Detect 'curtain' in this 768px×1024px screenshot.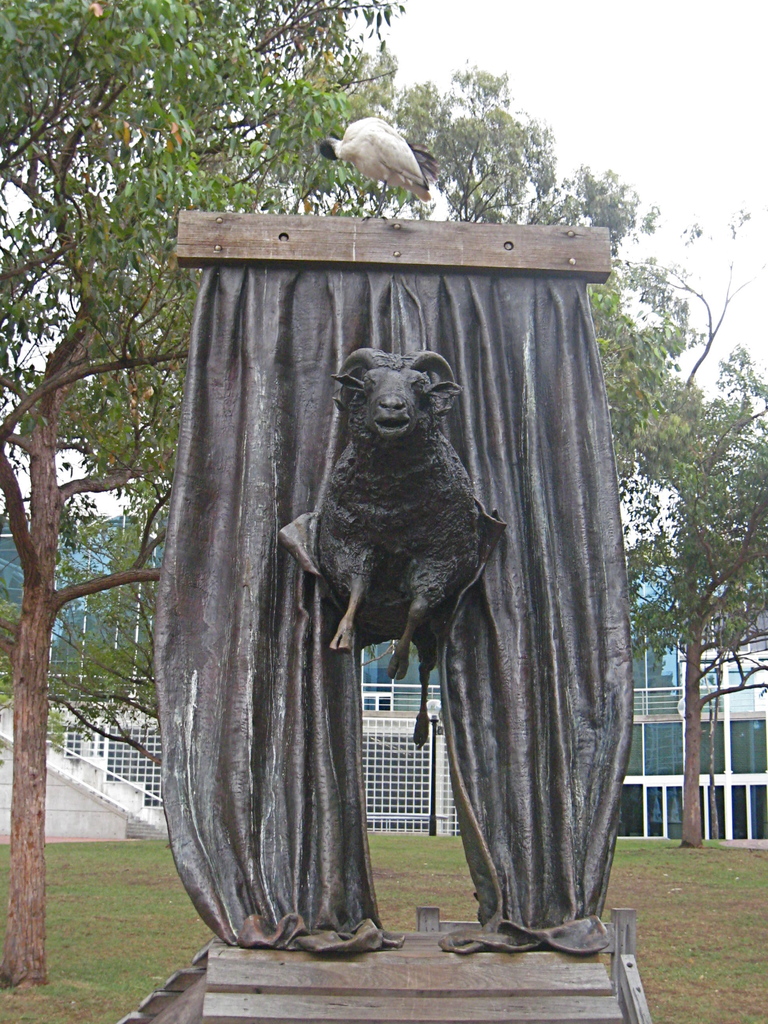
Detection: region(154, 259, 632, 955).
